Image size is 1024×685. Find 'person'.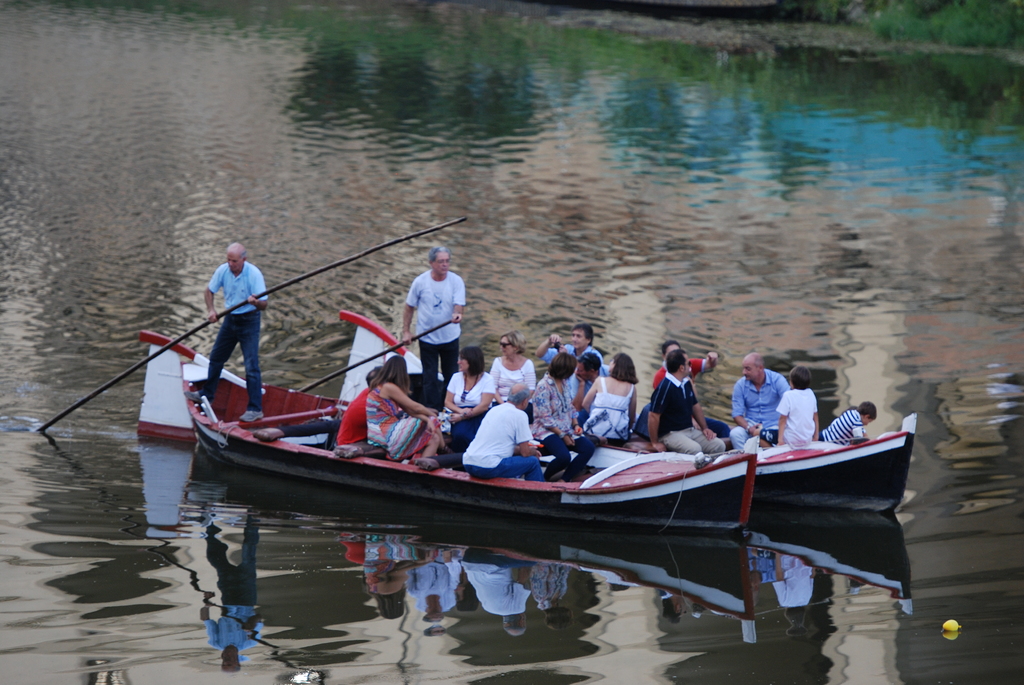
<region>444, 347, 495, 441</region>.
